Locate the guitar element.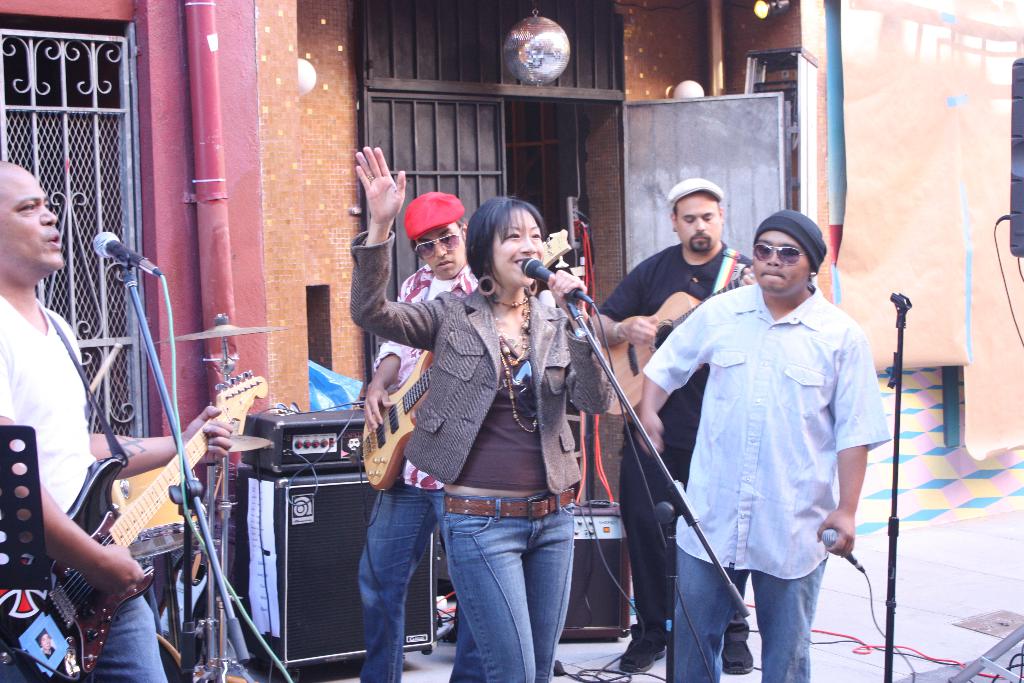
Element bbox: [x1=595, y1=262, x2=753, y2=427].
